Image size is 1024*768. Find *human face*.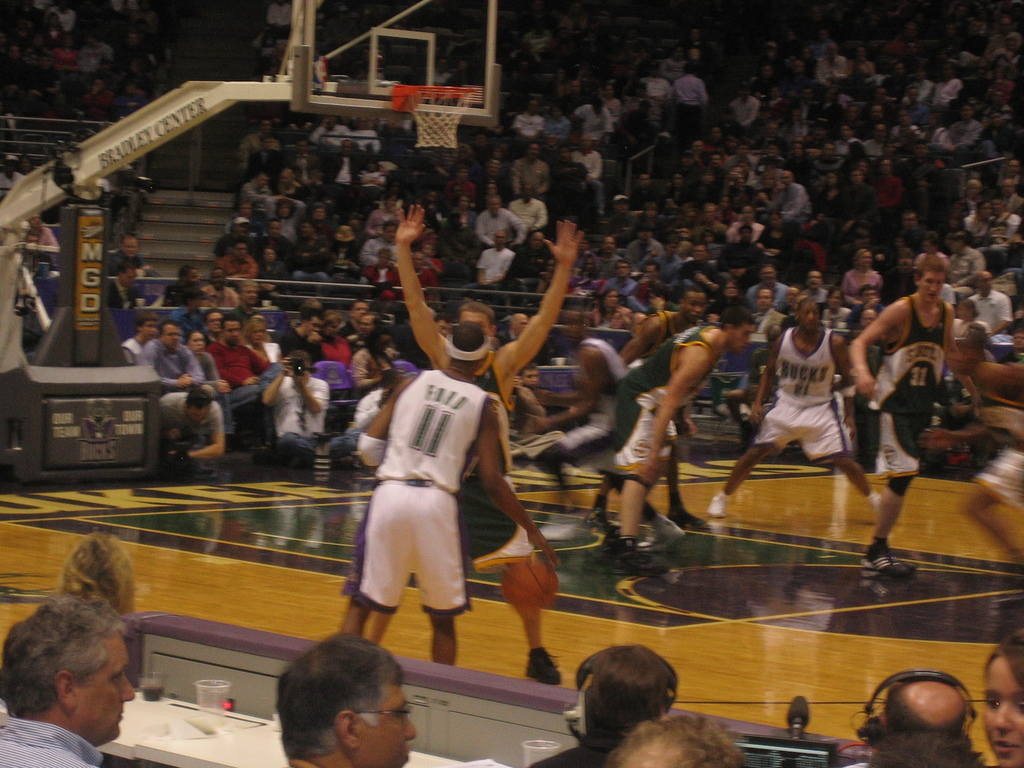
l=223, t=315, r=245, b=349.
